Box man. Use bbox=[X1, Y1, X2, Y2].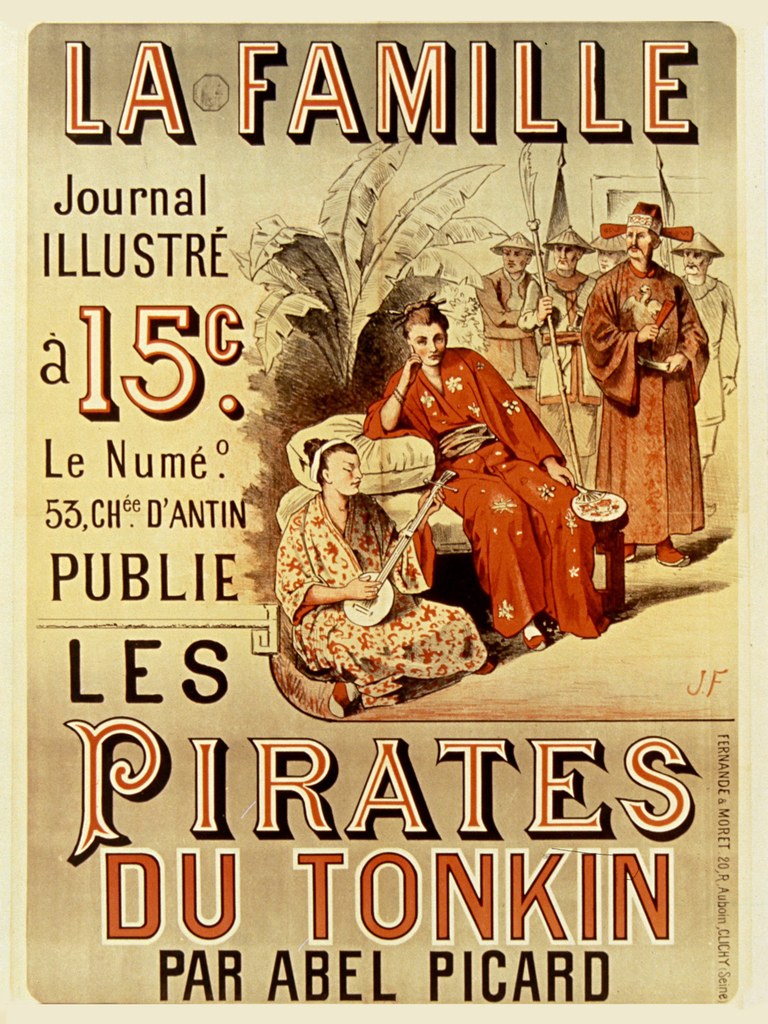
bbox=[591, 229, 629, 285].
